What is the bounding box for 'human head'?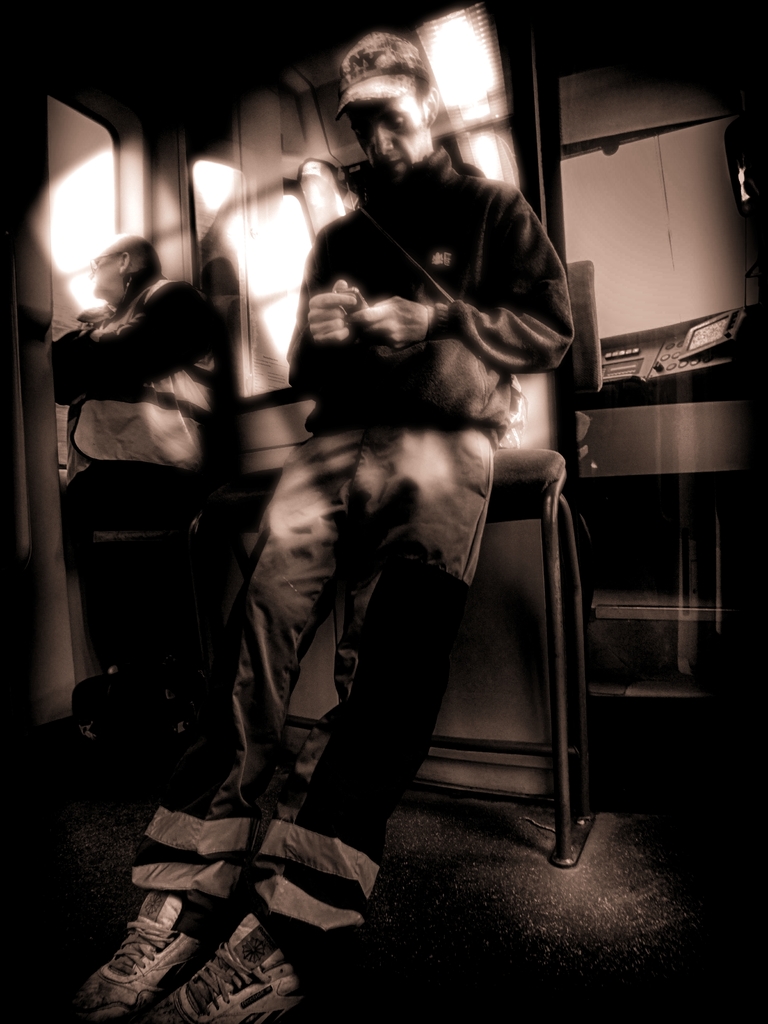
region(321, 49, 441, 175).
